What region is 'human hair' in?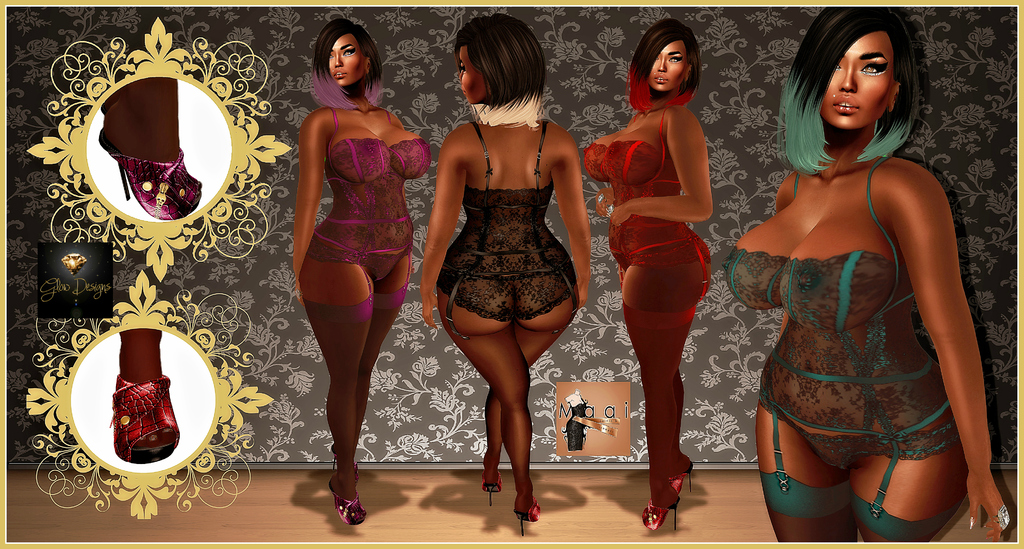
bbox(623, 17, 700, 114).
